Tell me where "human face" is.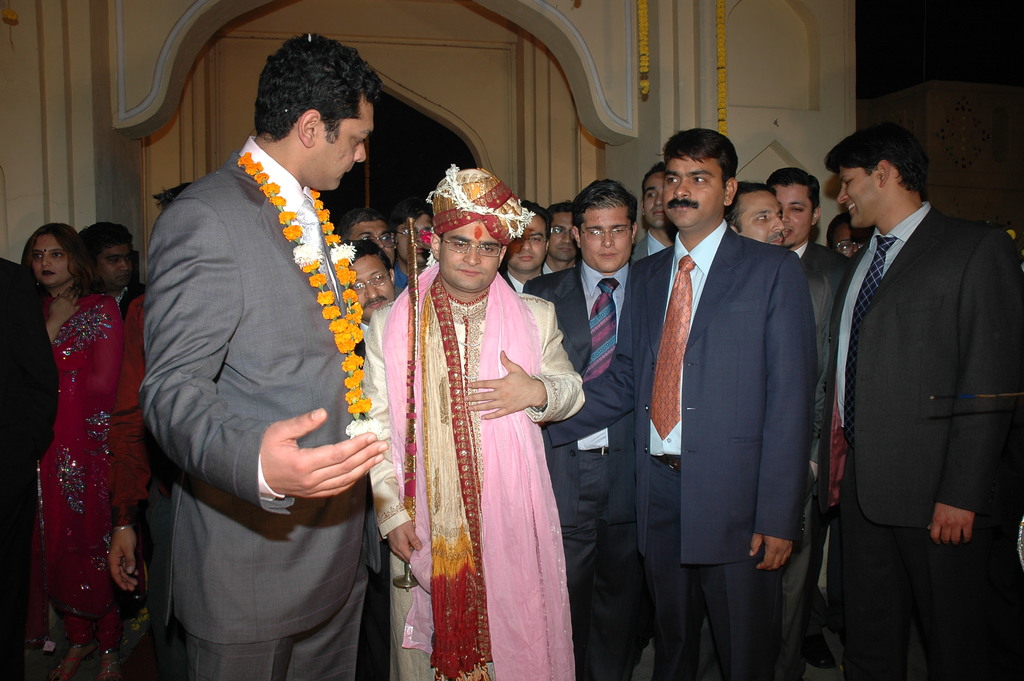
"human face" is at bbox(315, 106, 374, 190).
